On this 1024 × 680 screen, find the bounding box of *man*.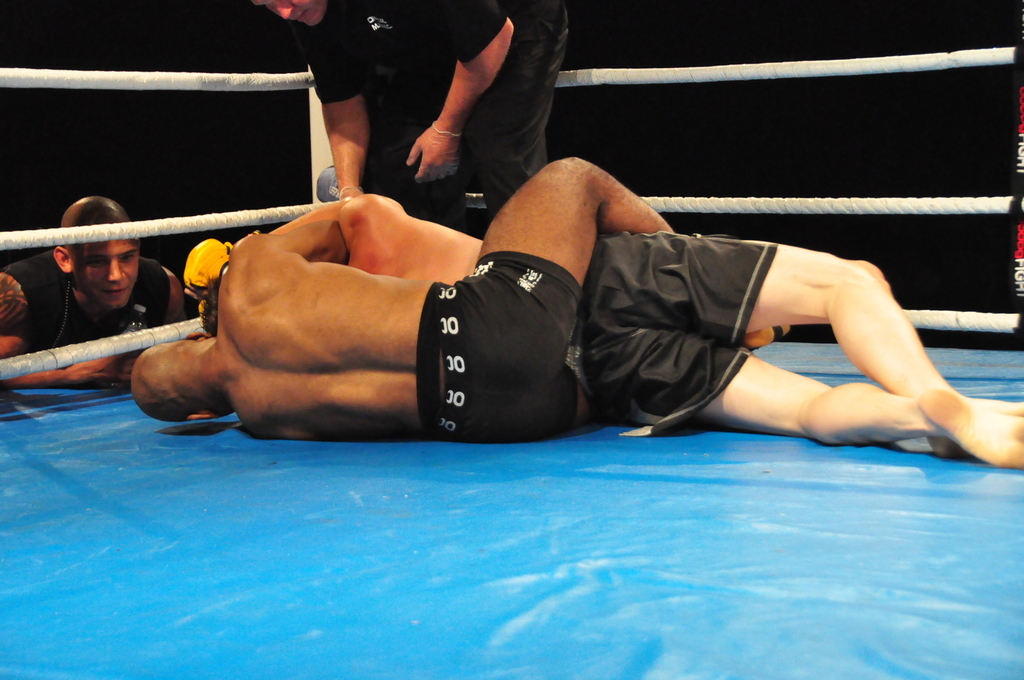
Bounding box: select_region(197, 185, 1023, 471).
